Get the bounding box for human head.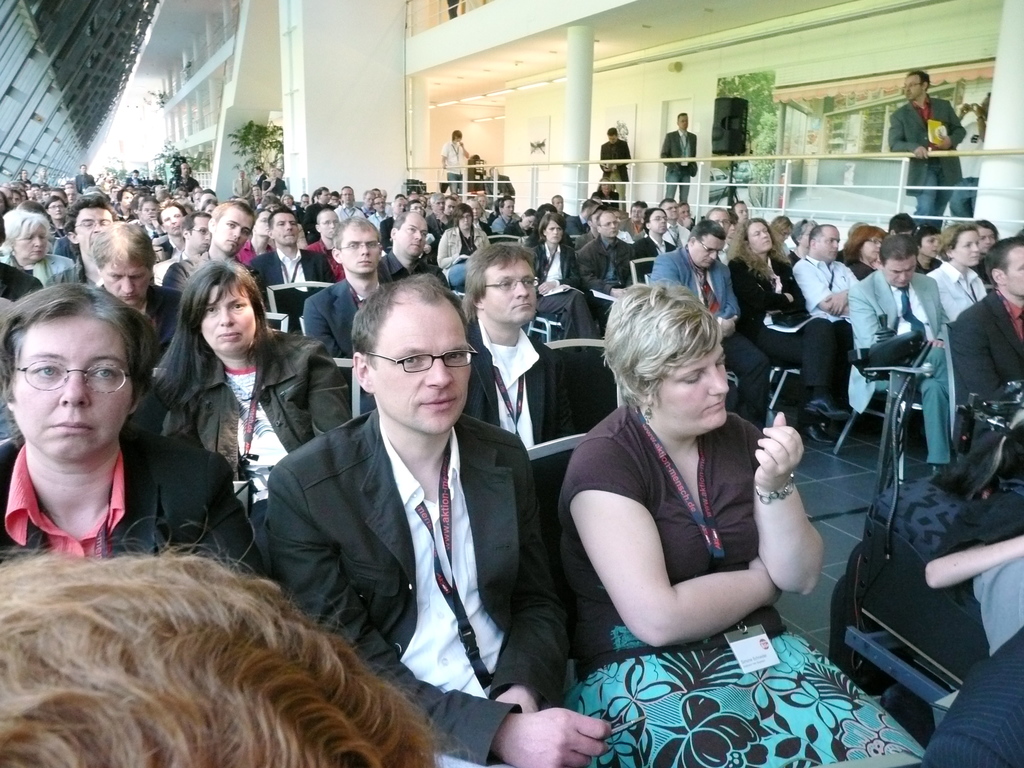
BBox(464, 241, 538, 327).
